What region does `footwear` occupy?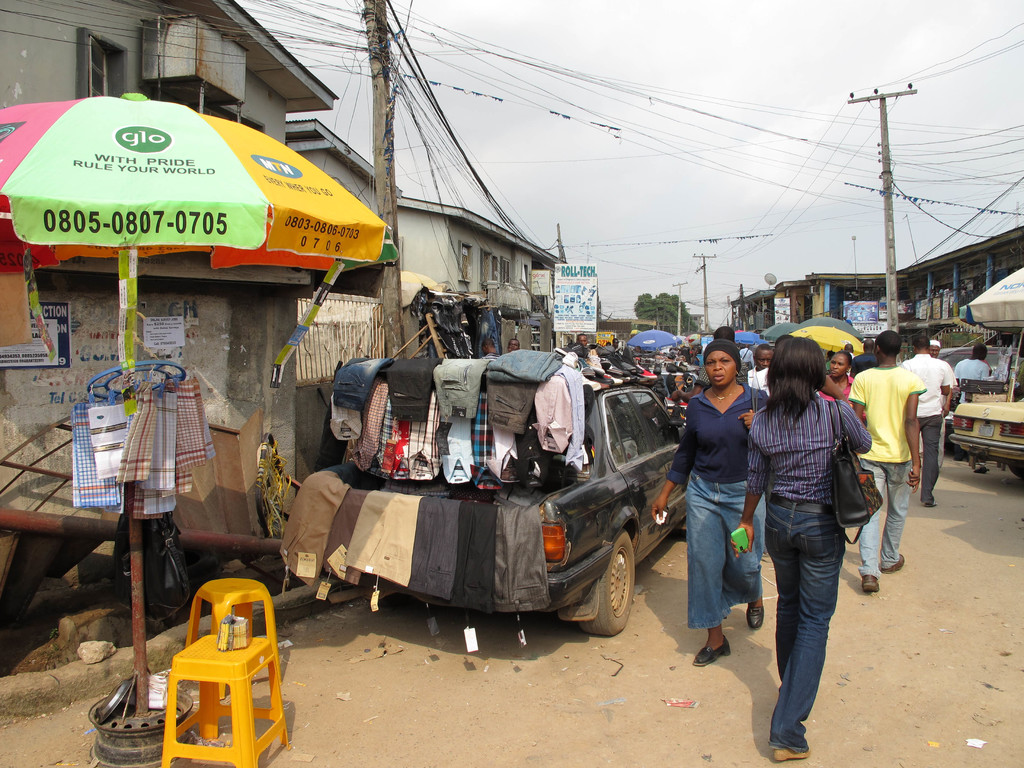
(x1=923, y1=501, x2=936, y2=509).
